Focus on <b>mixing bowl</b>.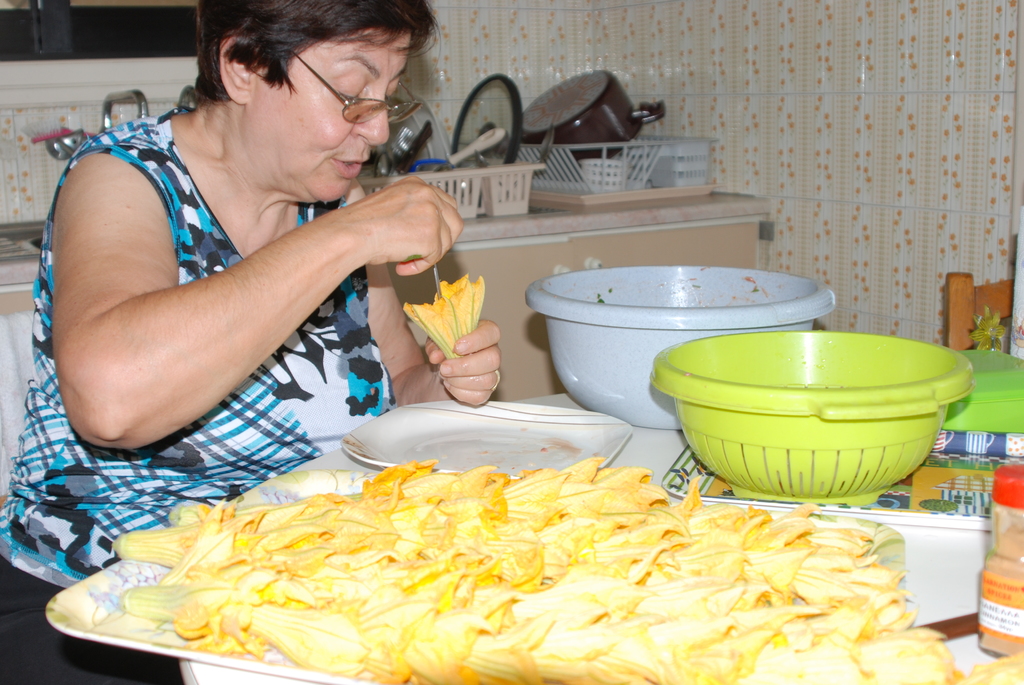
Focused at 525,265,836,427.
